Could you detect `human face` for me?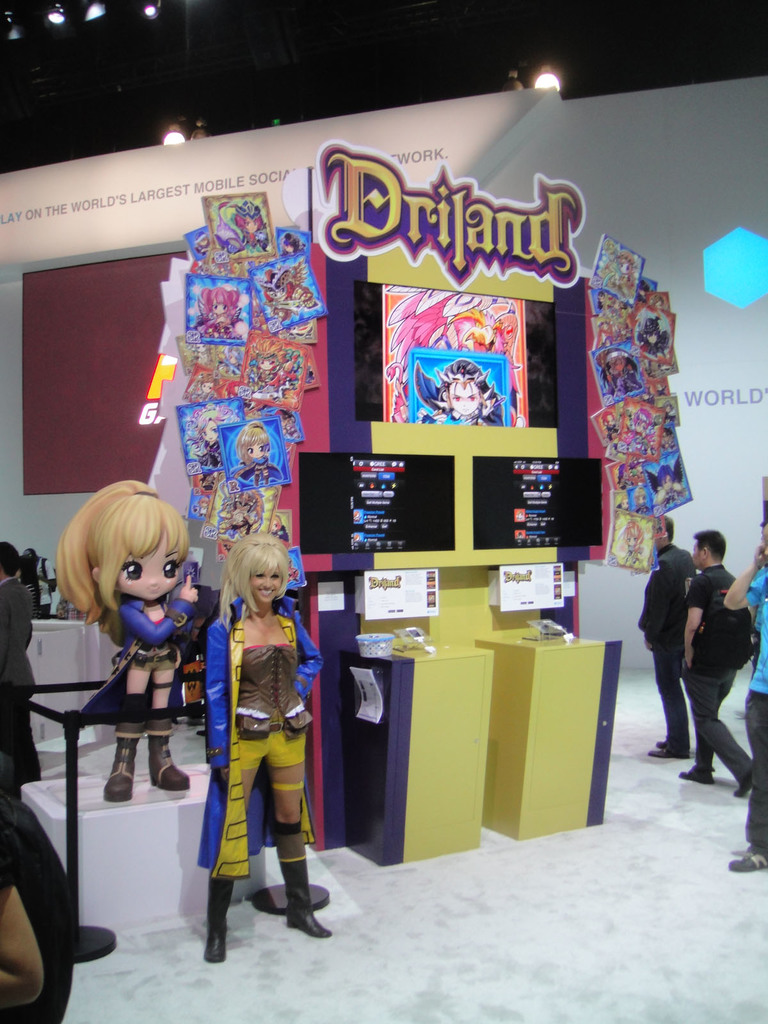
Detection result: box(117, 547, 180, 608).
